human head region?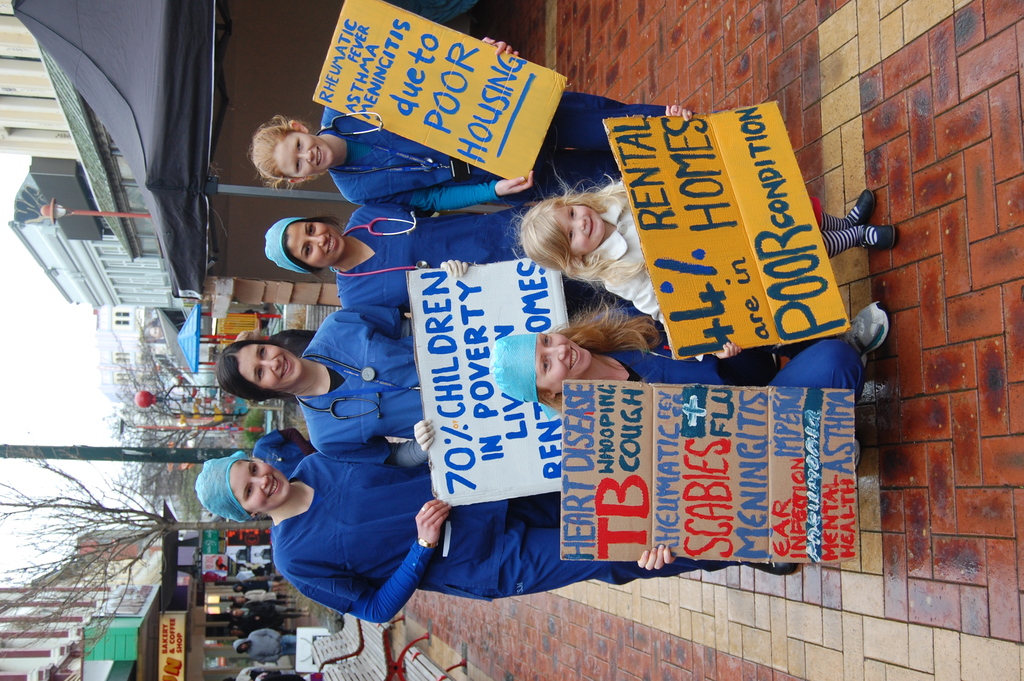
locate(195, 455, 290, 519)
